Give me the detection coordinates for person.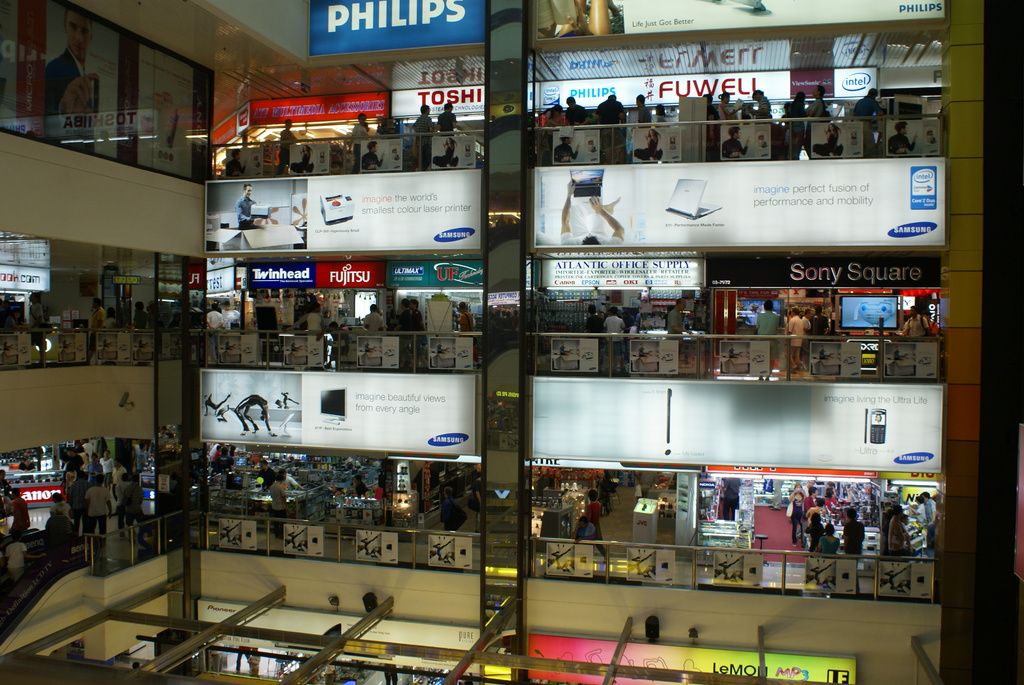
Rect(583, 493, 608, 562).
